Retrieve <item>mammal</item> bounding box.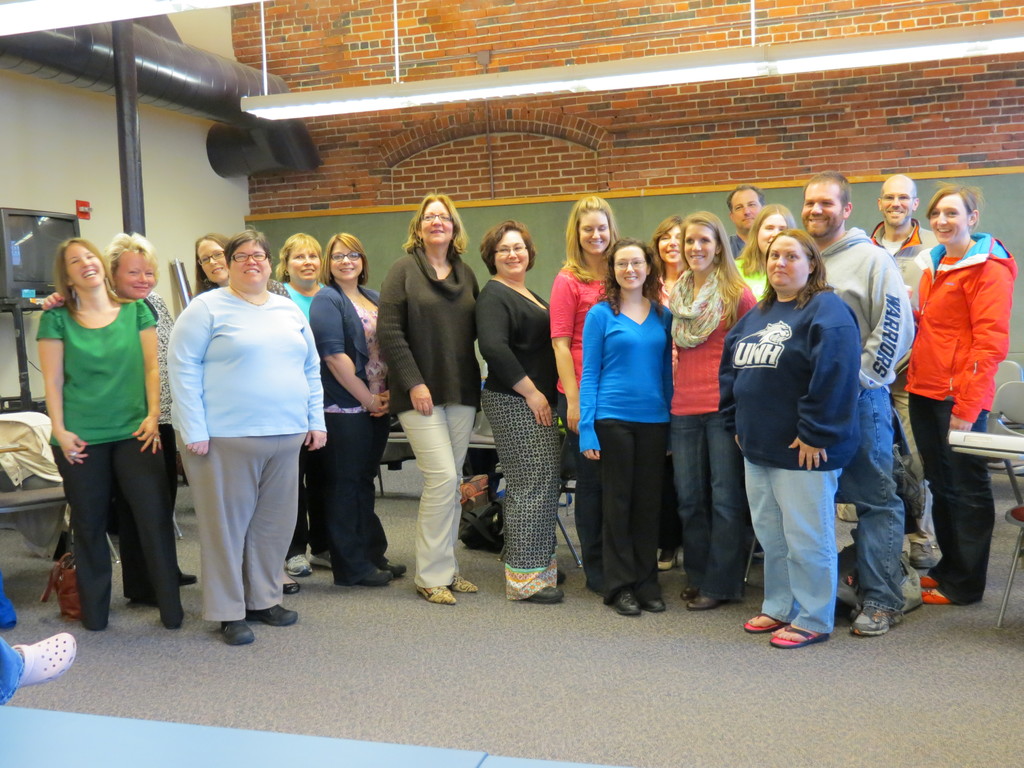
Bounding box: locate(718, 226, 863, 646).
